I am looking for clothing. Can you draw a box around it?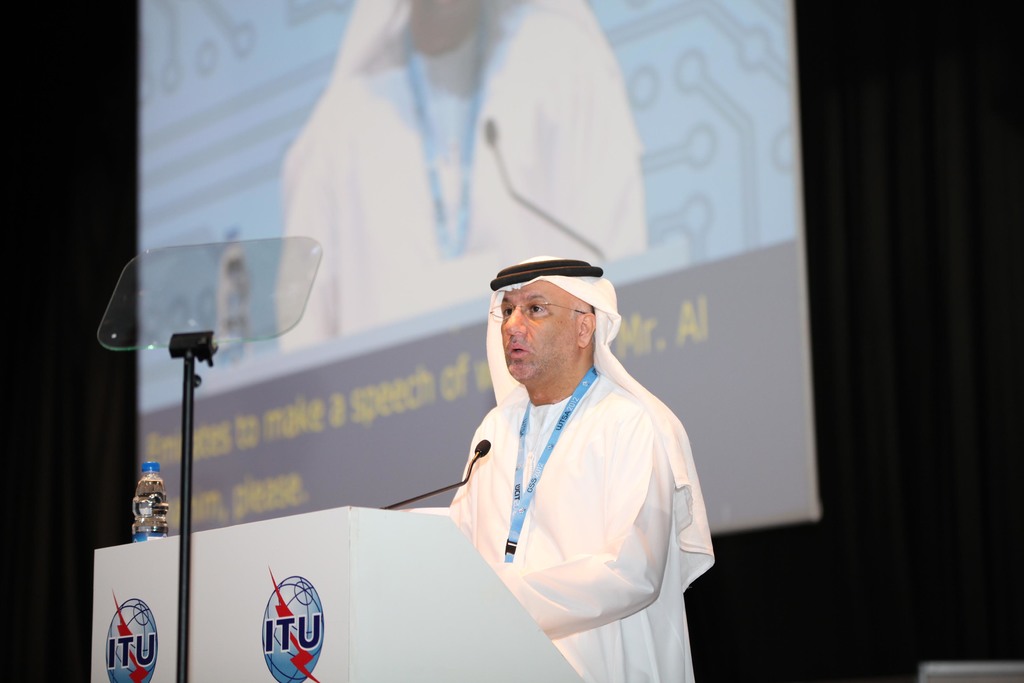
Sure, the bounding box is box=[281, 0, 648, 352].
